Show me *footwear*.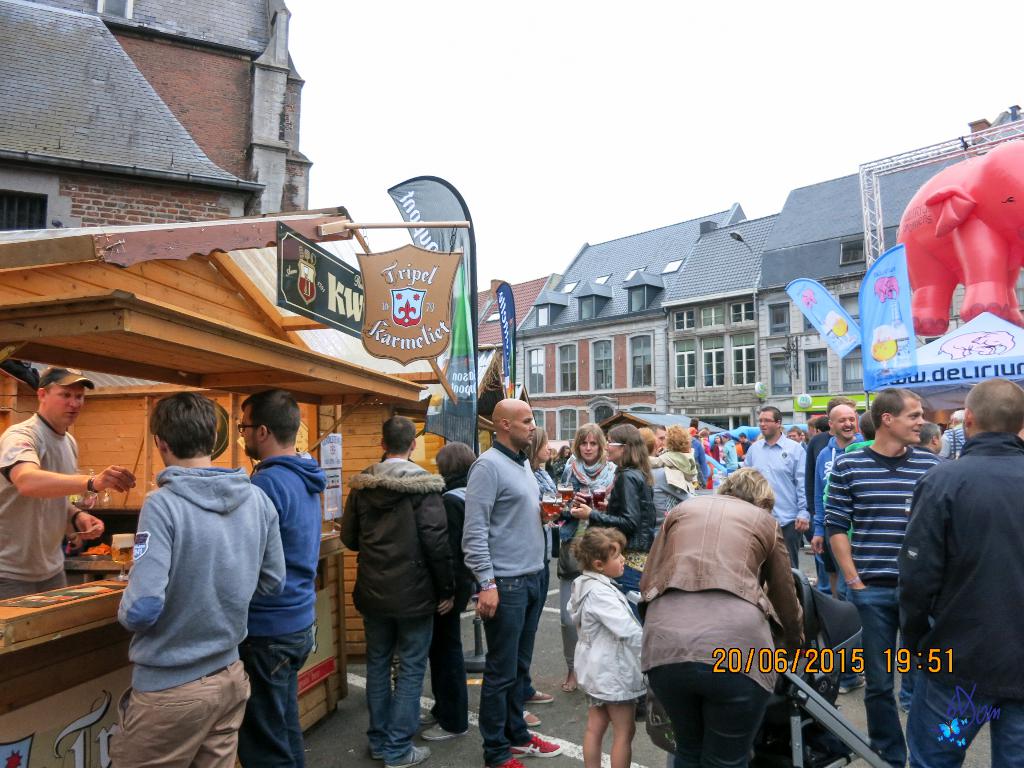
*footwear* is here: bbox=[563, 685, 577, 692].
